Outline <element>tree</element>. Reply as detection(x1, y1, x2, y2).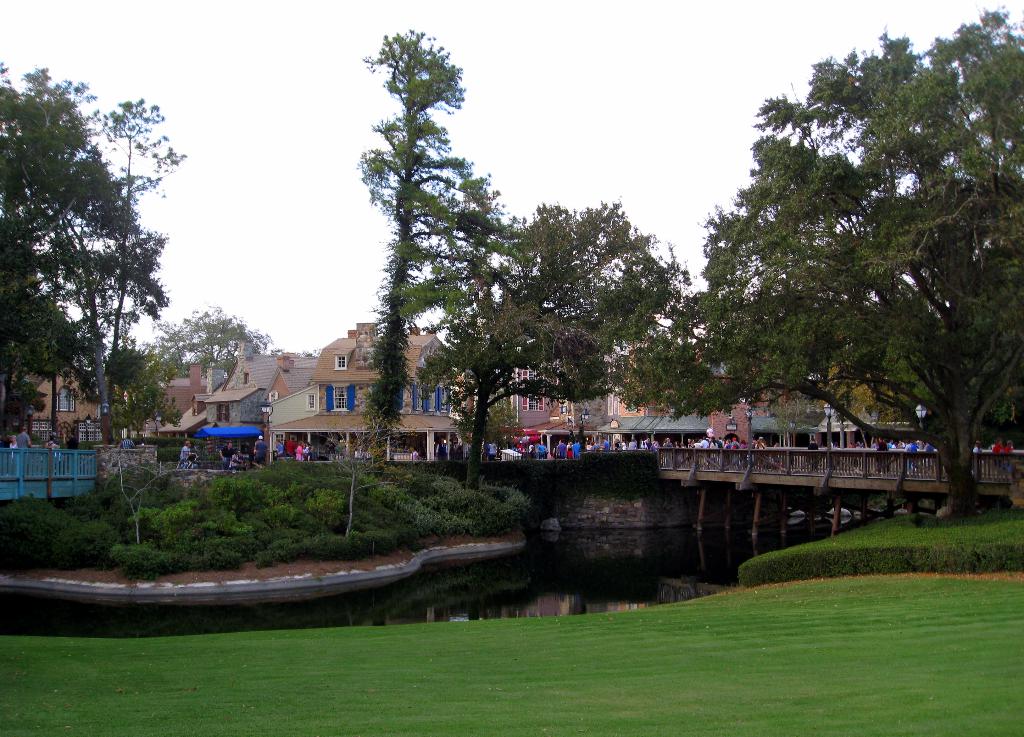
detection(408, 191, 714, 489).
